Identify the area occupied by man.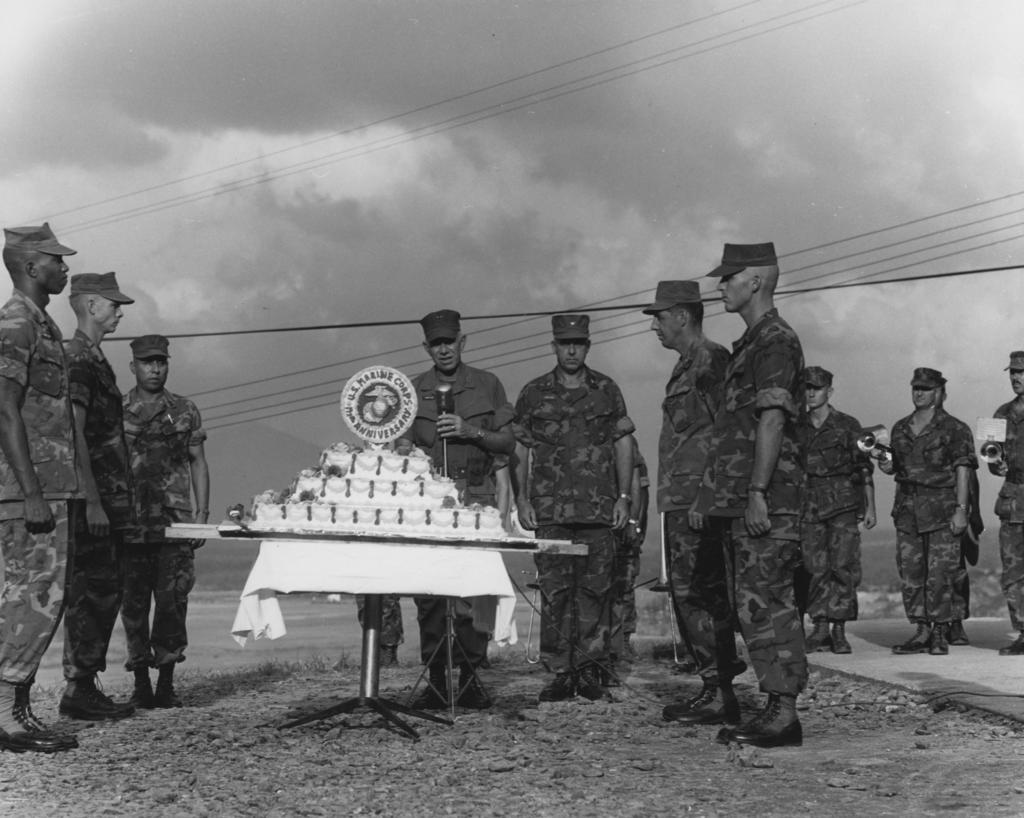
Area: 395/316/522/714.
